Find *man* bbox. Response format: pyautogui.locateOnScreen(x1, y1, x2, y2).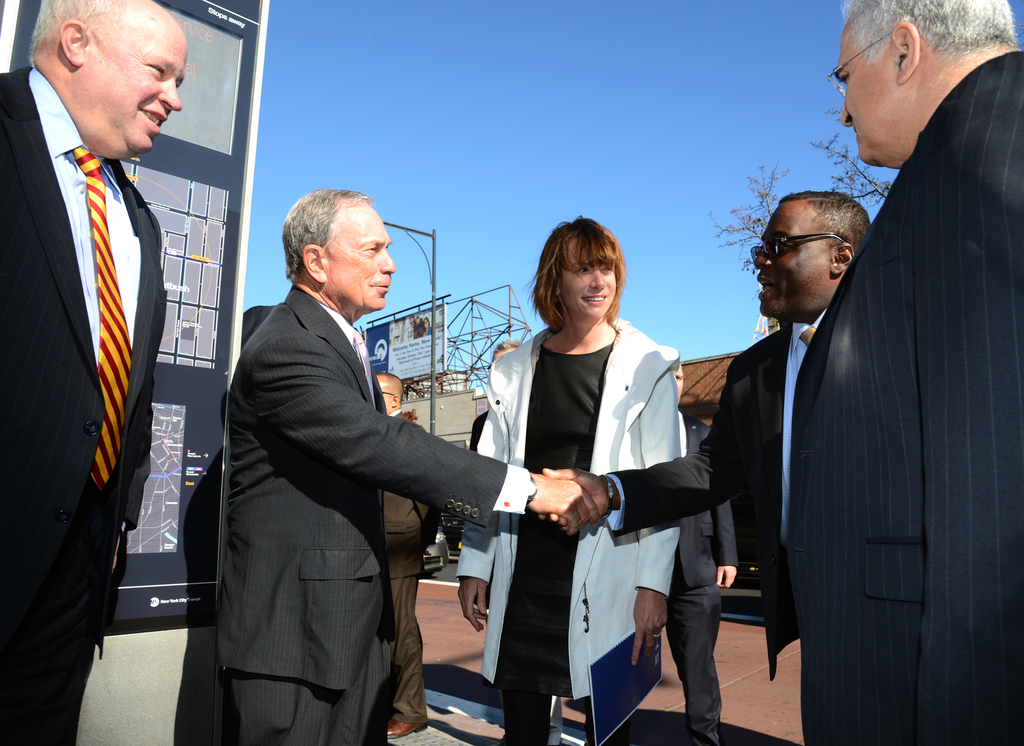
pyautogui.locateOnScreen(212, 181, 601, 745).
